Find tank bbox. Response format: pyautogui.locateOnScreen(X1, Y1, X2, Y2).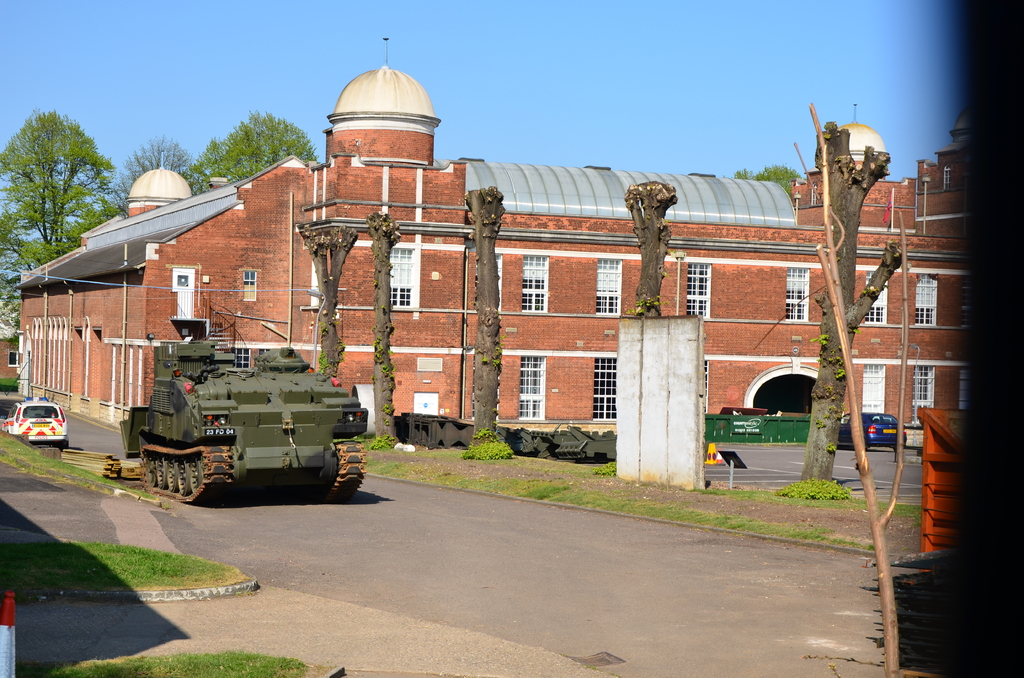
pyautogui.locateOnScreen(116, 336, 370, 502).
